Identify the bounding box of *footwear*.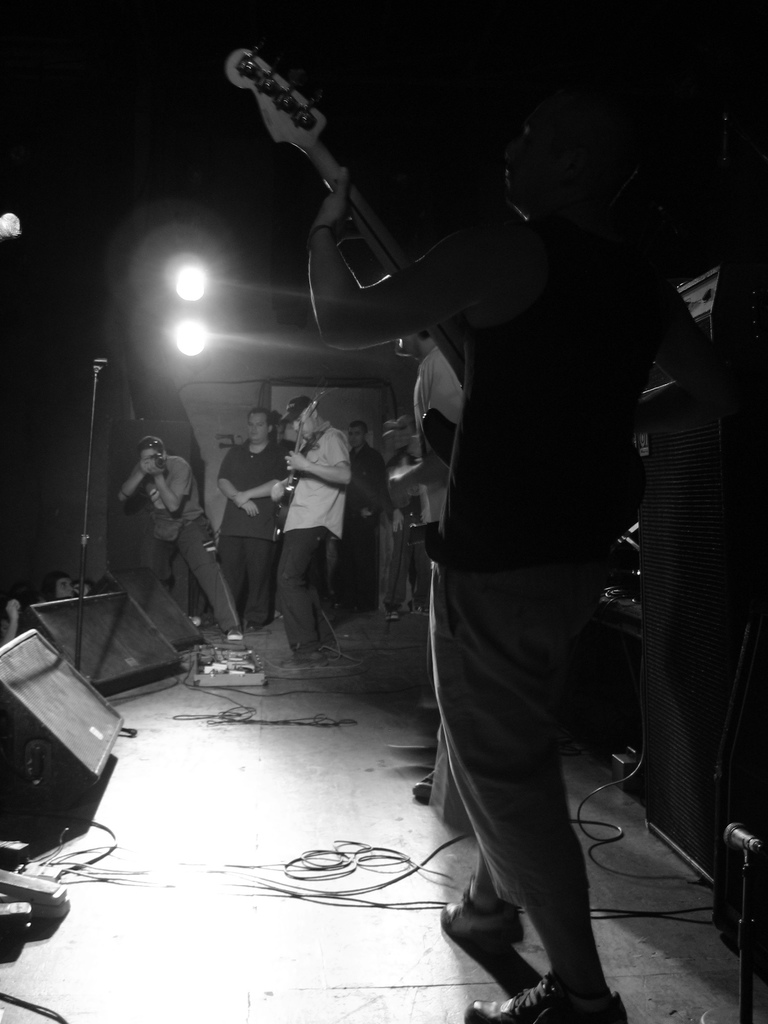
l=445, t=860, r=627, b=1007.
